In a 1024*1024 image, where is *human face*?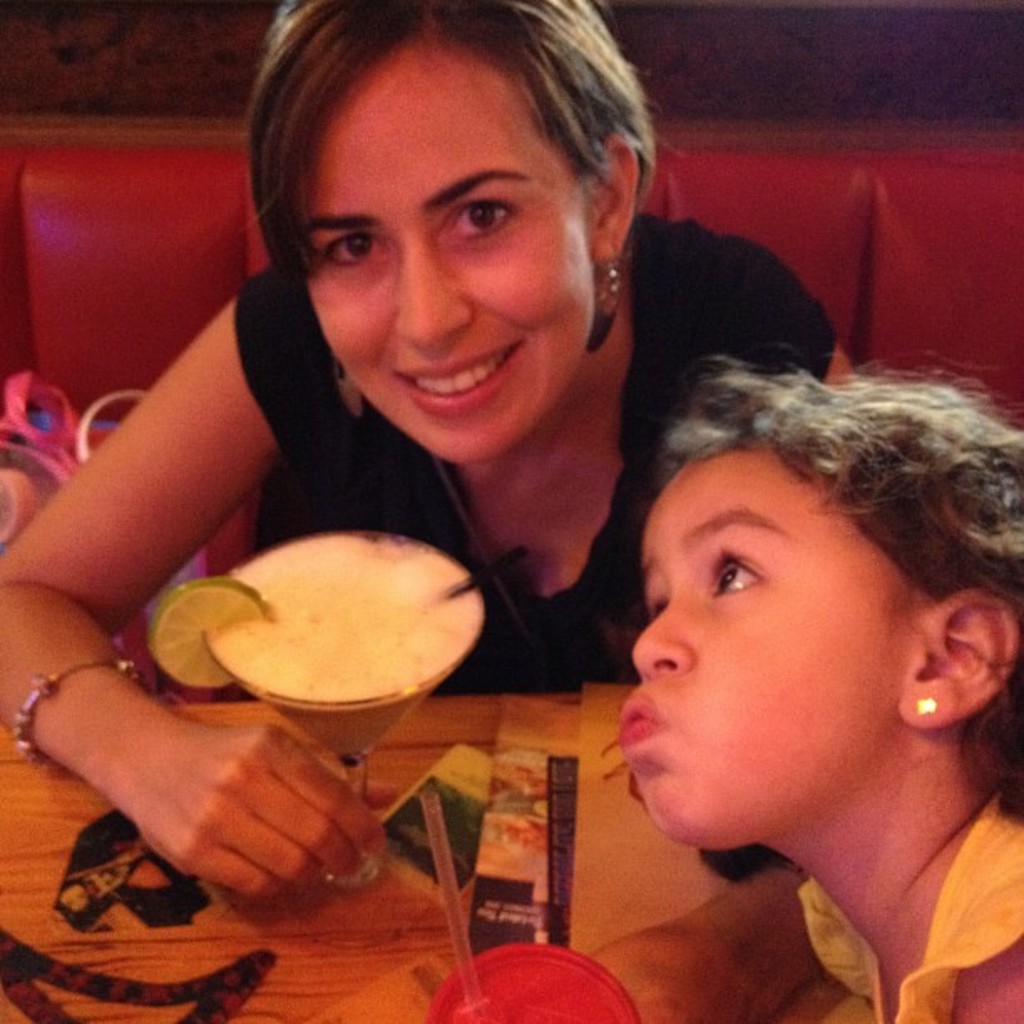
rect(612, 450, 904, 850).
